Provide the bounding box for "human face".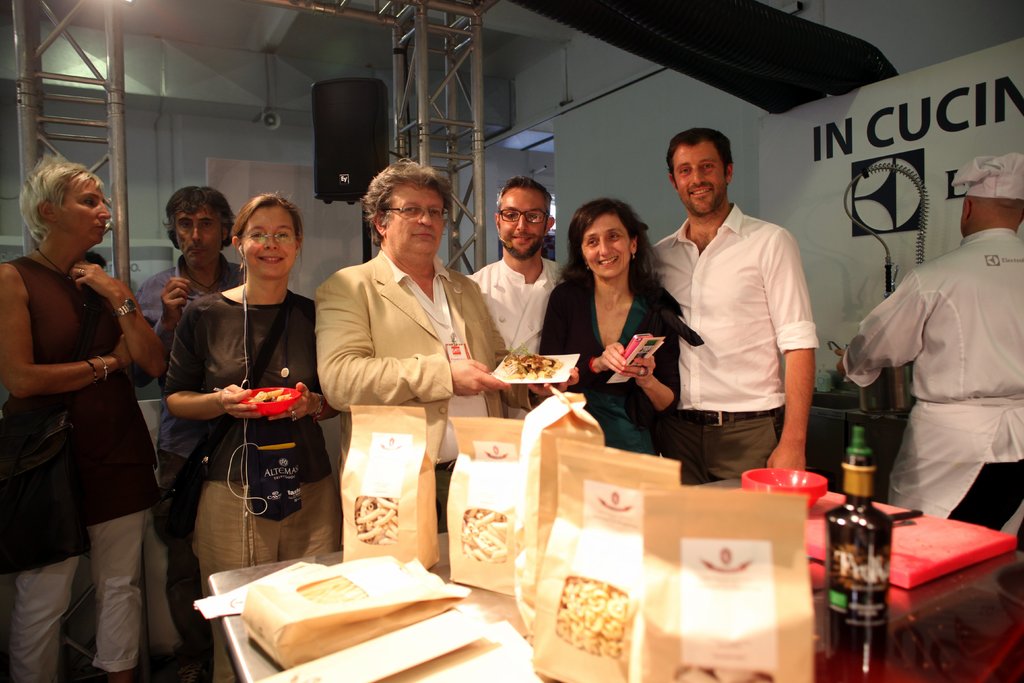
<region>243, 202, 298, 277</region>.
